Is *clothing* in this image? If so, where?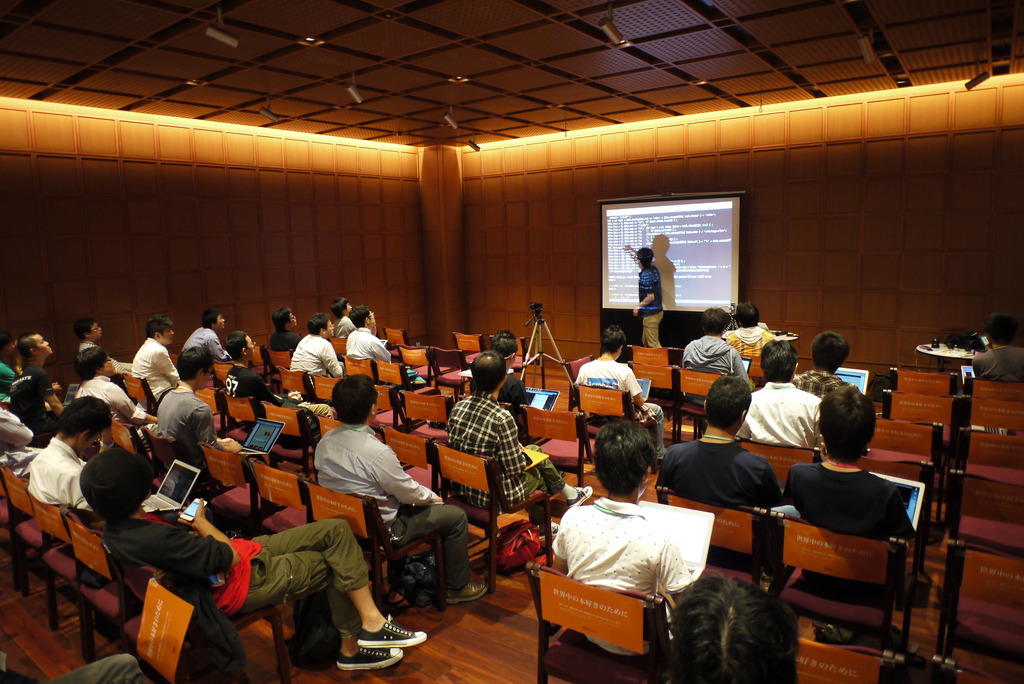
Yes, at bbox=(975, 342, 1023, 391).
